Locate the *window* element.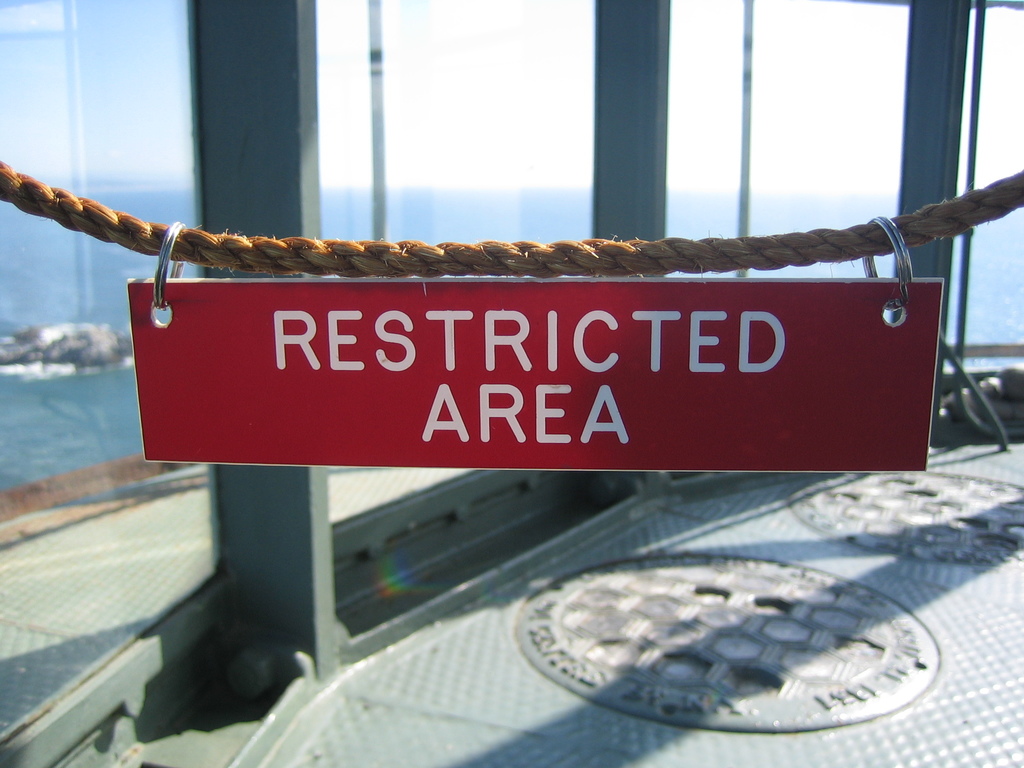
Element bbox: [x1=669, y1=0, x2=928, y2=282].
